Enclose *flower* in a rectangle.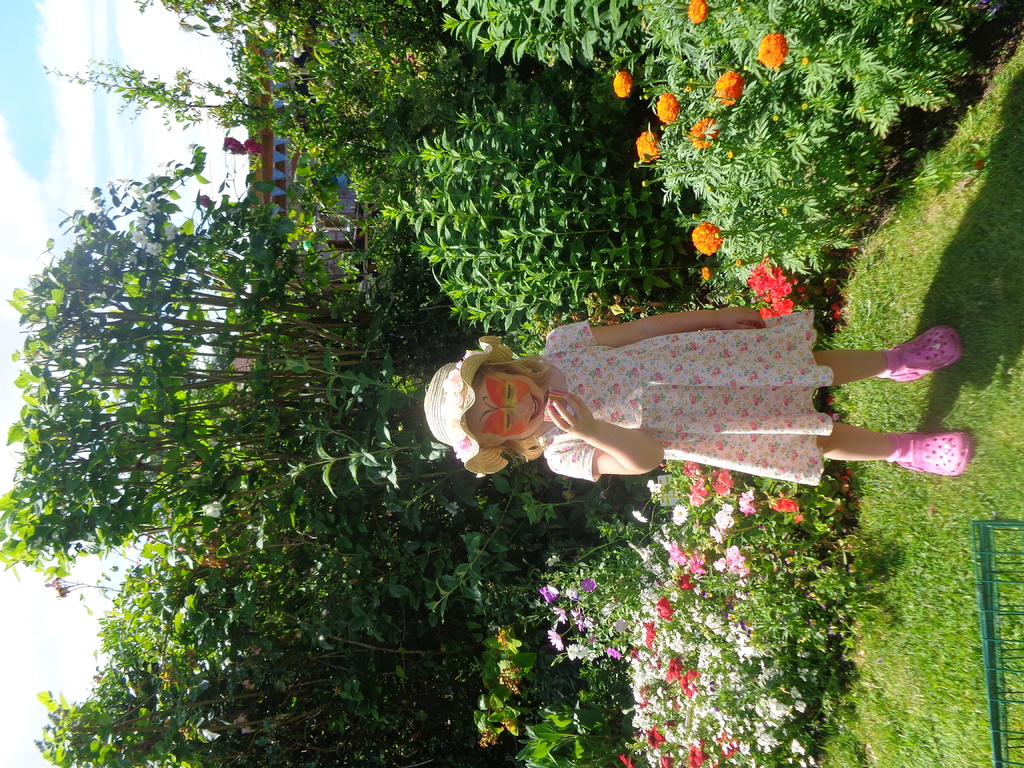
{"x1": 687, "y1": 0, "x2": 707, "y2": 24}.
